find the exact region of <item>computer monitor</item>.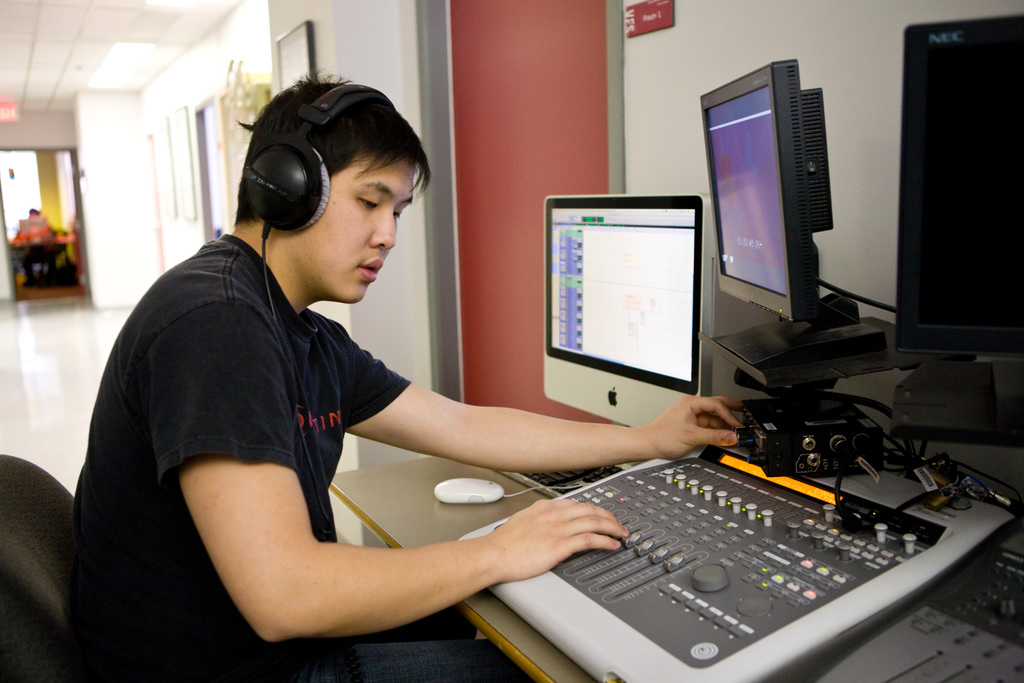
Exact region: 544/186/732/447.
